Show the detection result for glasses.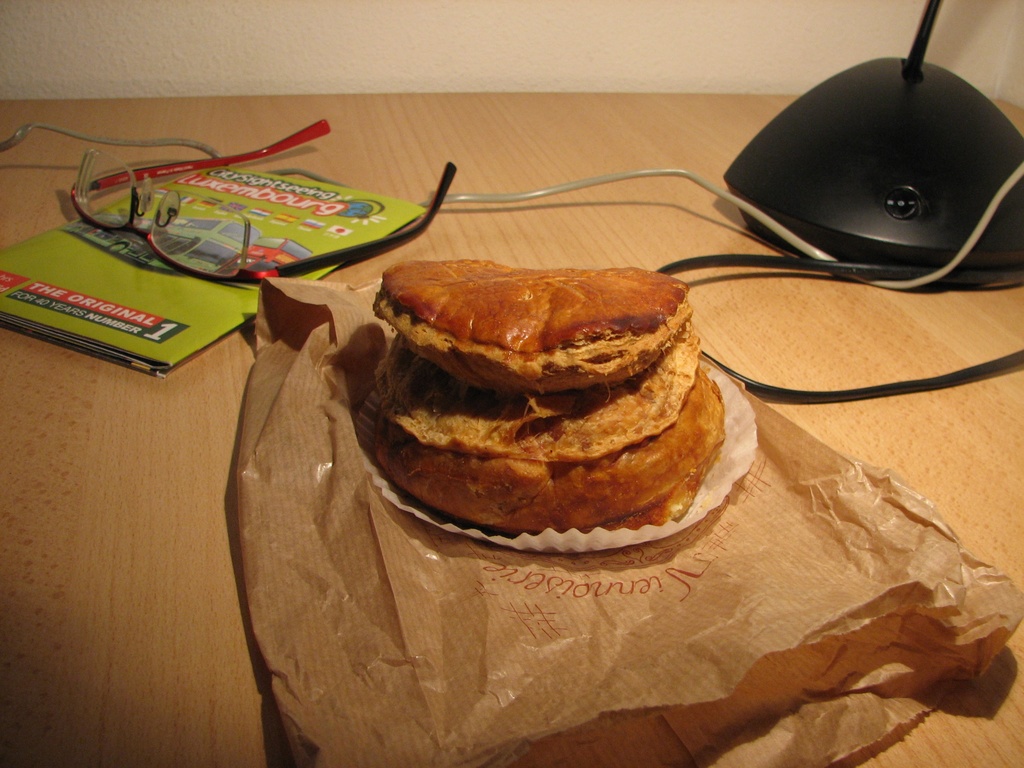
pyautogui.locateOnScreen(73, 115, 459, 287).
